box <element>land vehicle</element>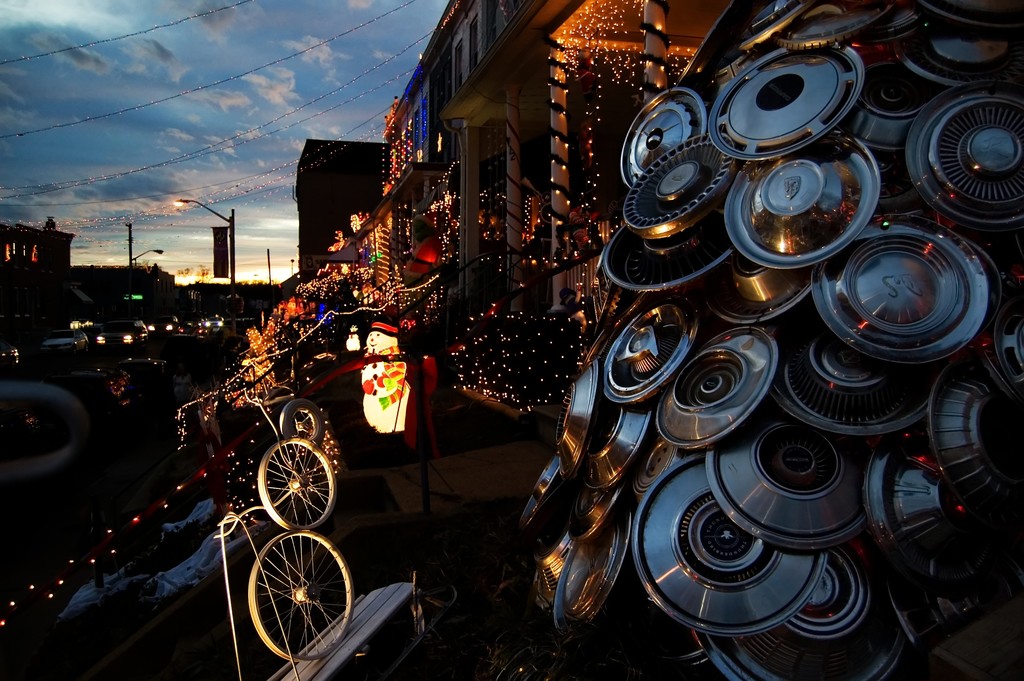
detection(38, 327, 86, 355)
